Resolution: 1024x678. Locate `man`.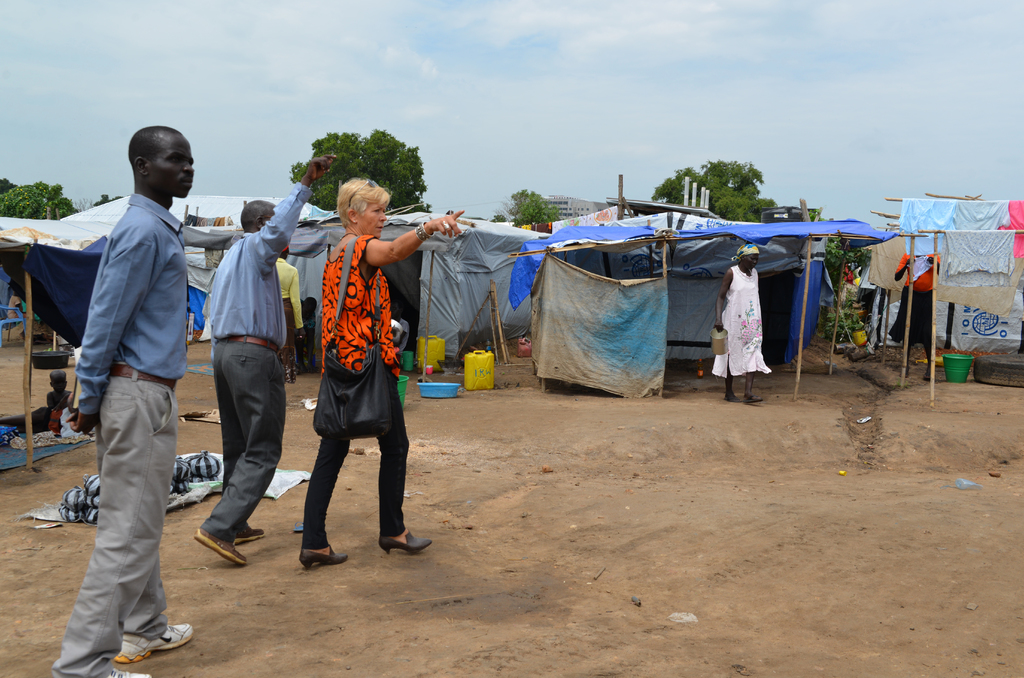
rect(49, 93, 192, 677).
